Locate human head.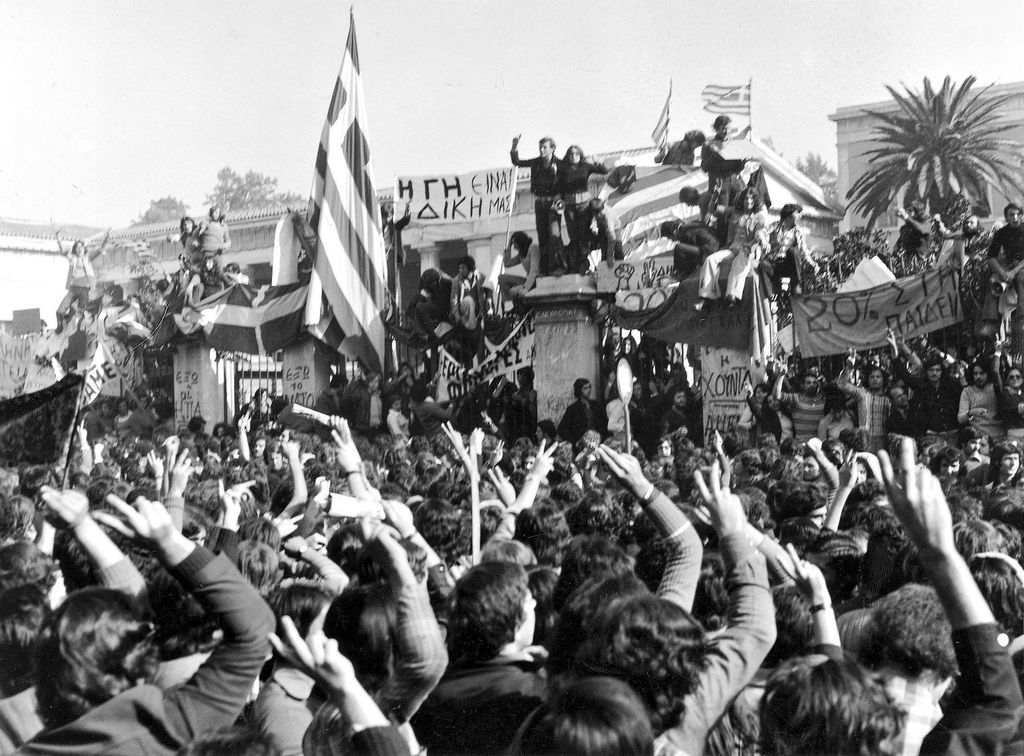
Bounding box: box(862, 367, 884, 392).
